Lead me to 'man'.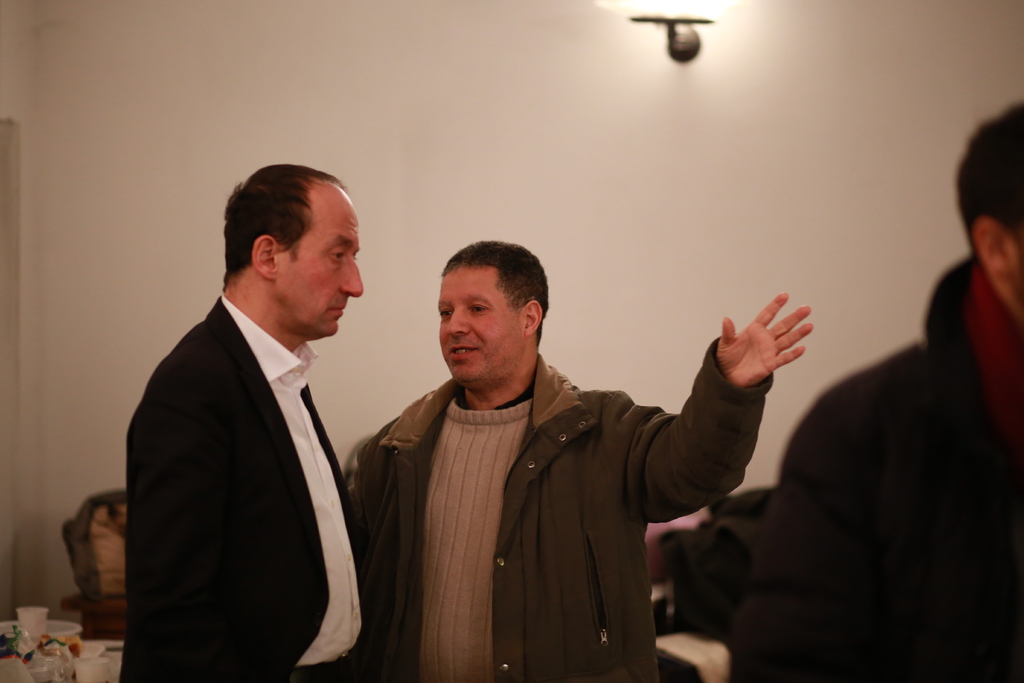
Lead to crop(718, 97, 1023, 682).
